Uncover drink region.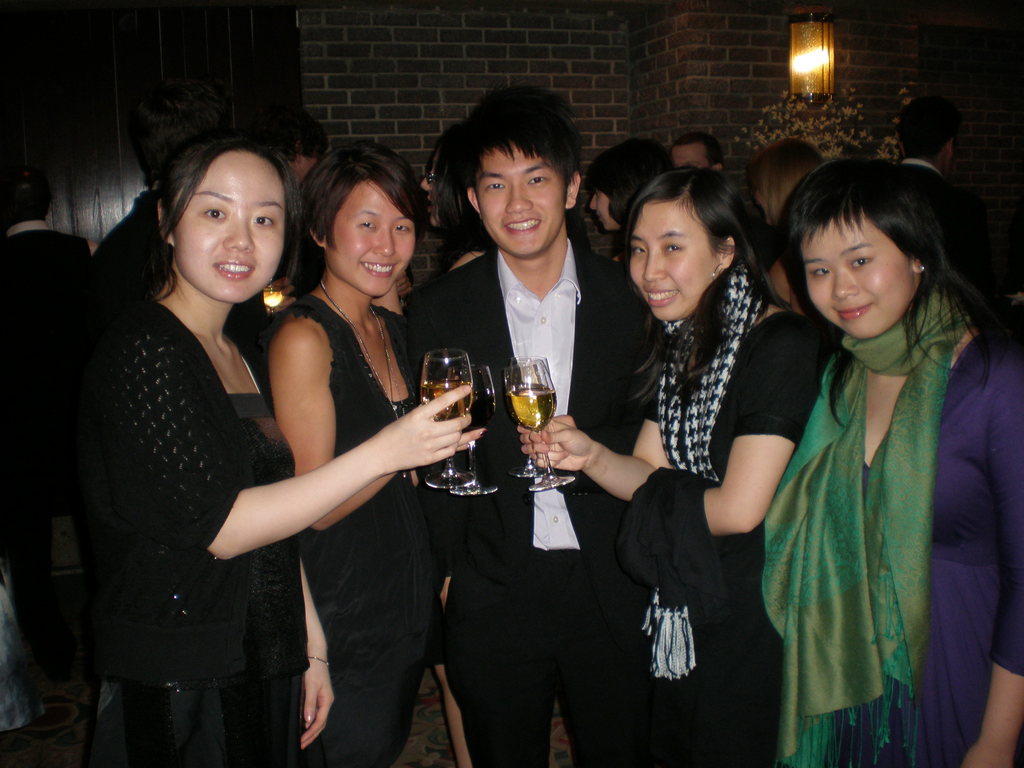
Uncovered: 423:352:474:490.
